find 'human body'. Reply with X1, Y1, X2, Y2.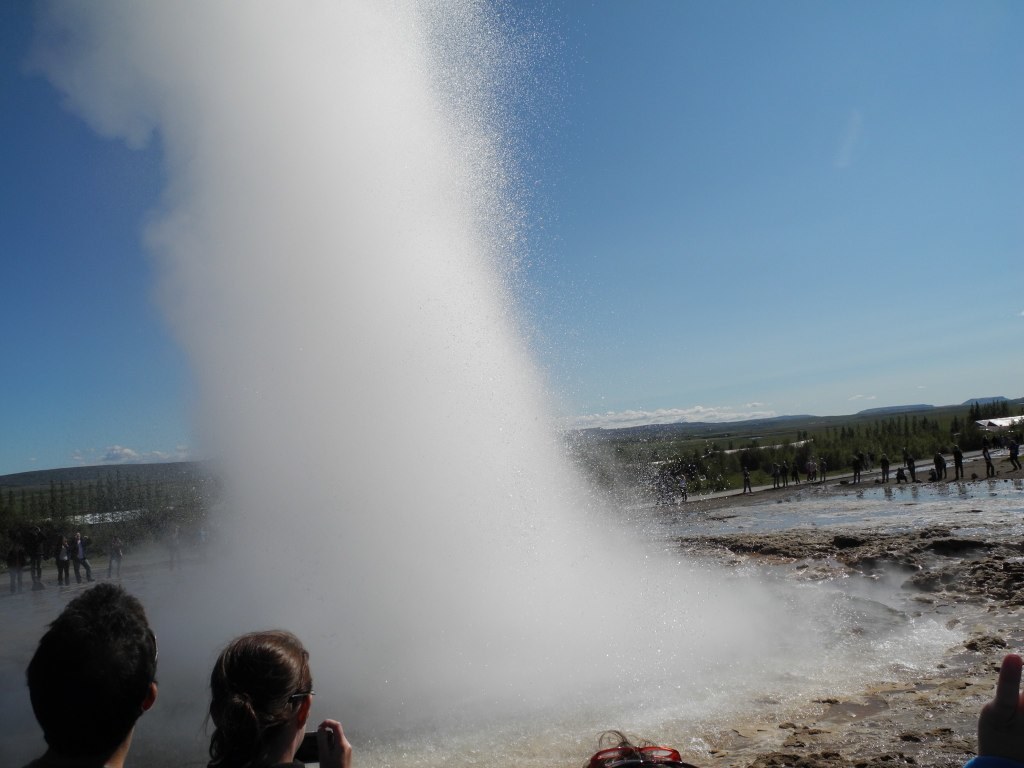
936, 454, 946, 480.
